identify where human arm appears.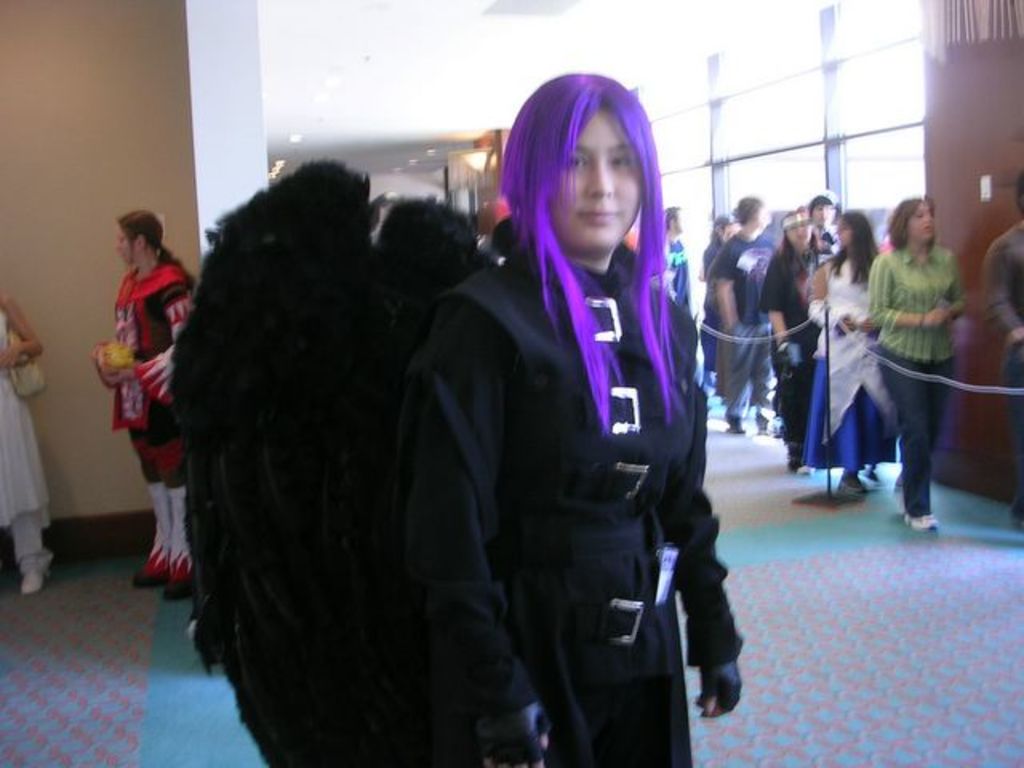
Appears at <bbox>802, 264, 858, 334</bbox>.
